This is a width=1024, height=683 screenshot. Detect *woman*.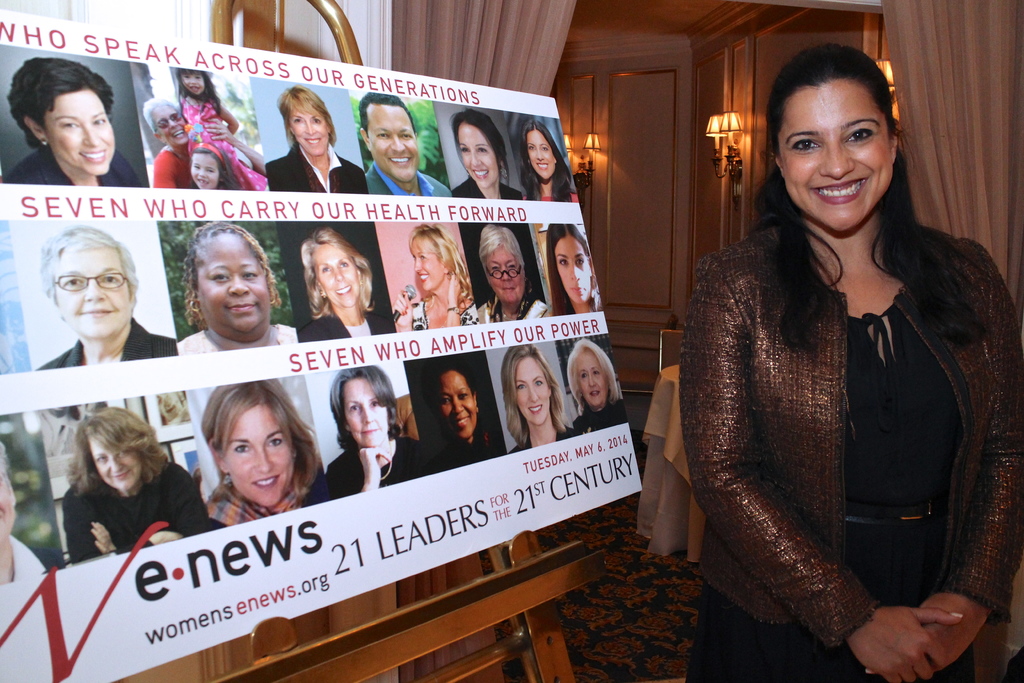
x1=261, y1=83, x2=369, y2=194.
